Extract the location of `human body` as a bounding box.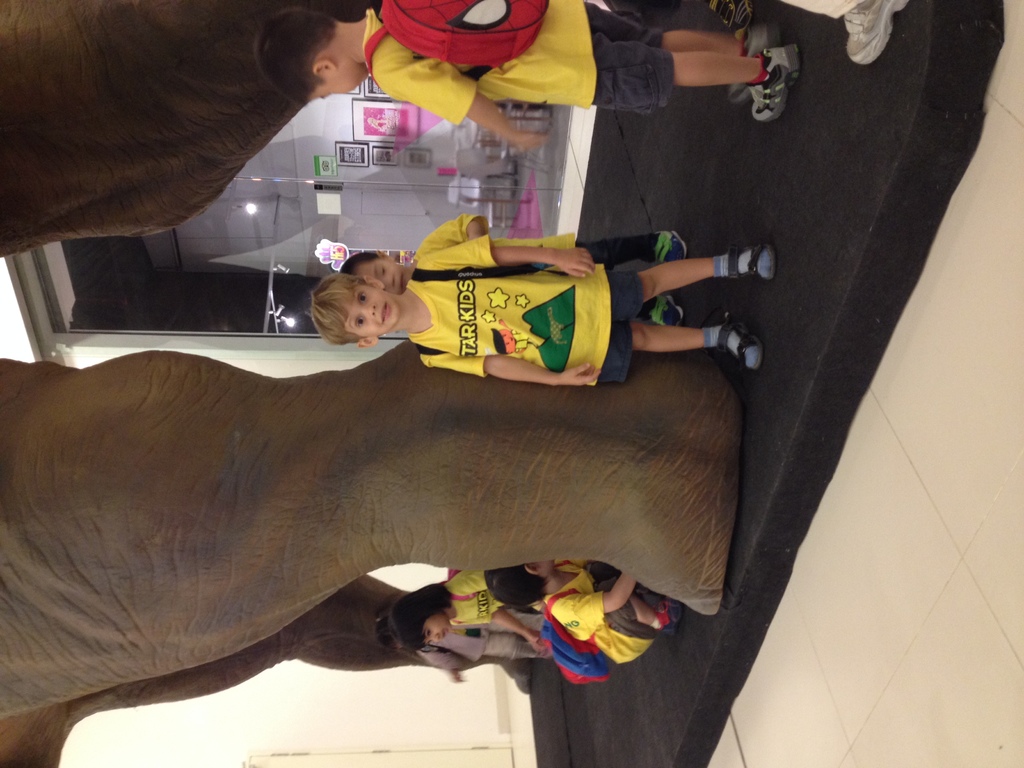
479 557 681 666.
